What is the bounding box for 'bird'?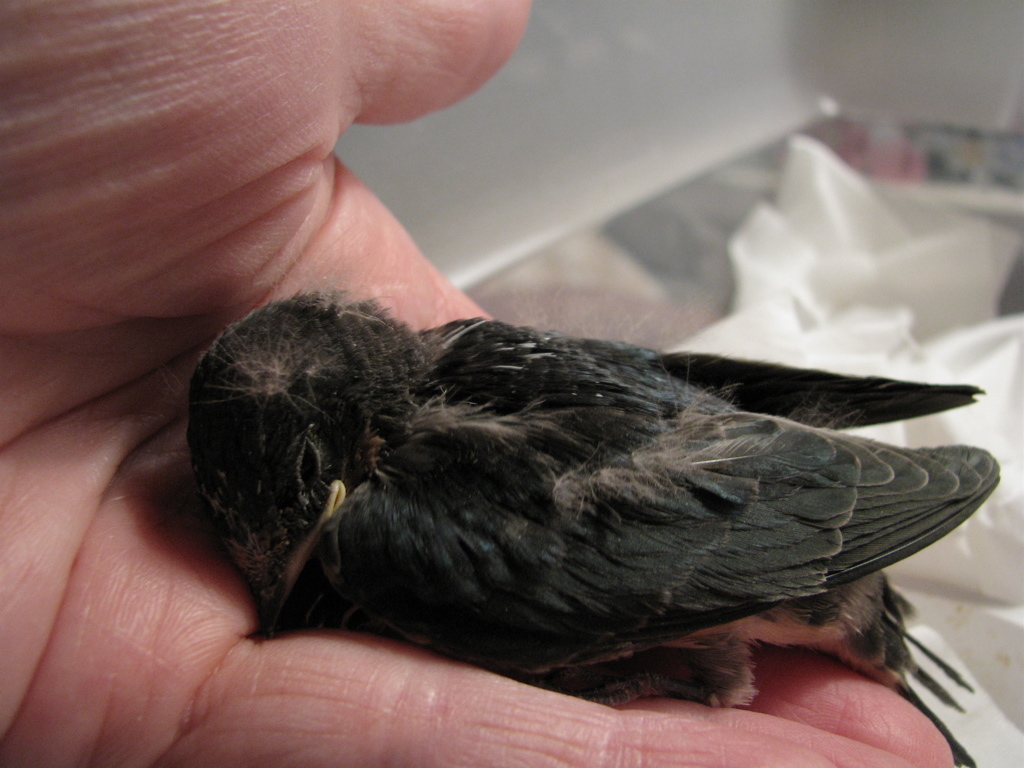
x1=179 y1=284 x2=1004 y2=705.
